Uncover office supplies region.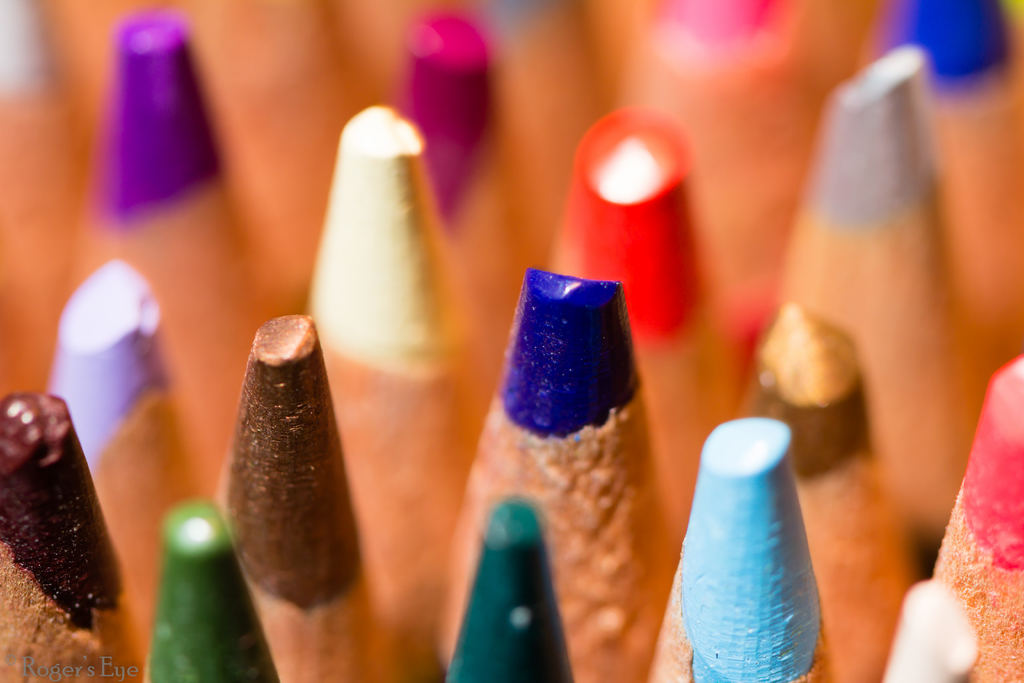
Uncovered: (x1=450, y1=270, x2=683, y2=637).
